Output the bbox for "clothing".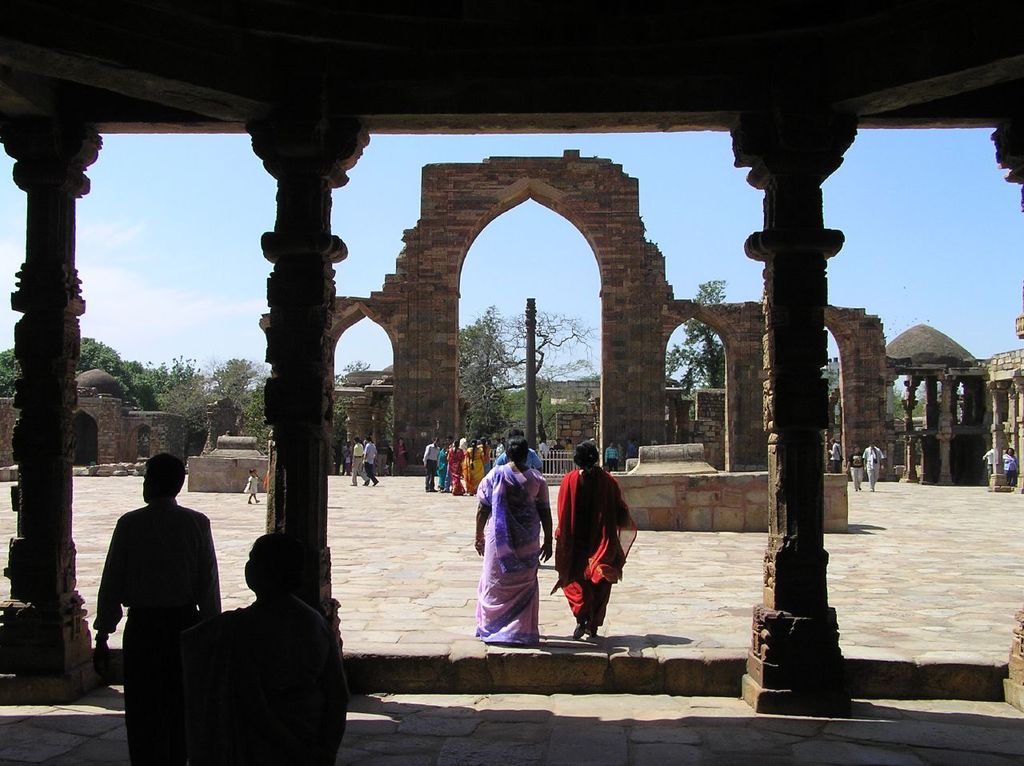
[362, 440, 378, 483].
